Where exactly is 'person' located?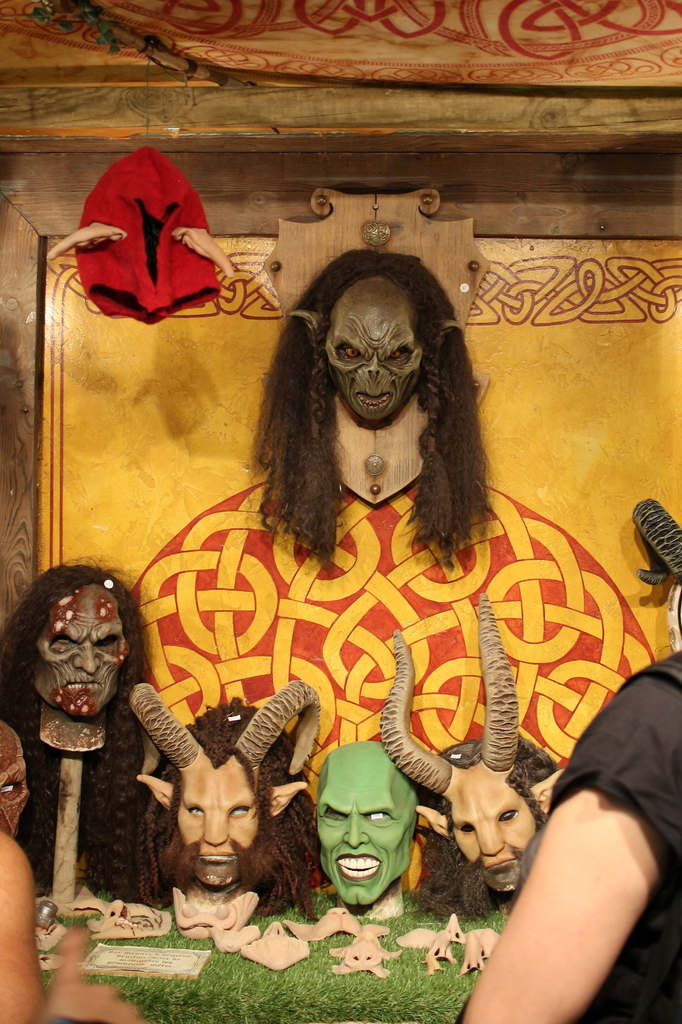
Its bounding box is 4,570,186,947.
